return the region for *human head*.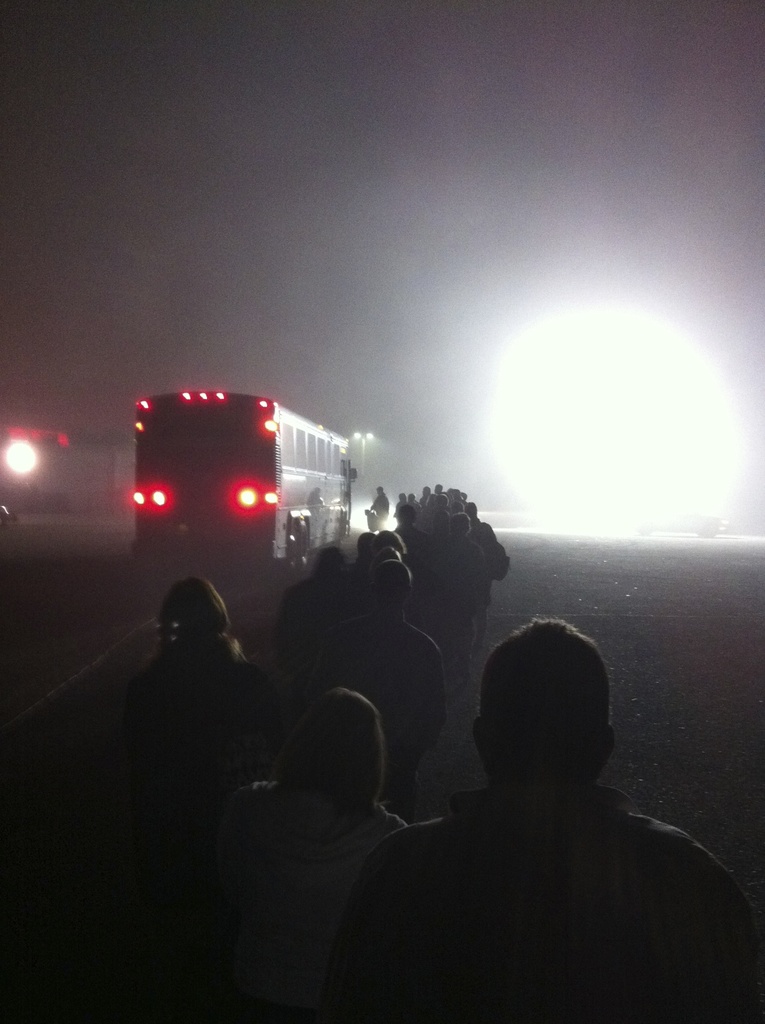
449:639:638:822.
